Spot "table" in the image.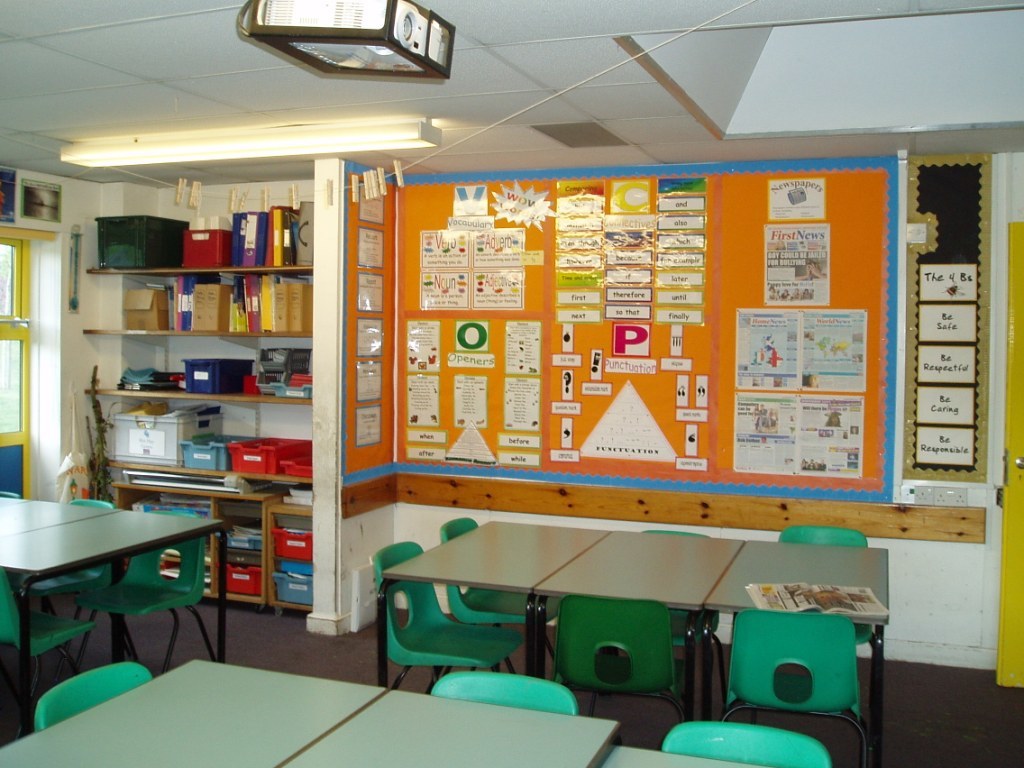
"table" found at detection(1, 492, 228, 695).
